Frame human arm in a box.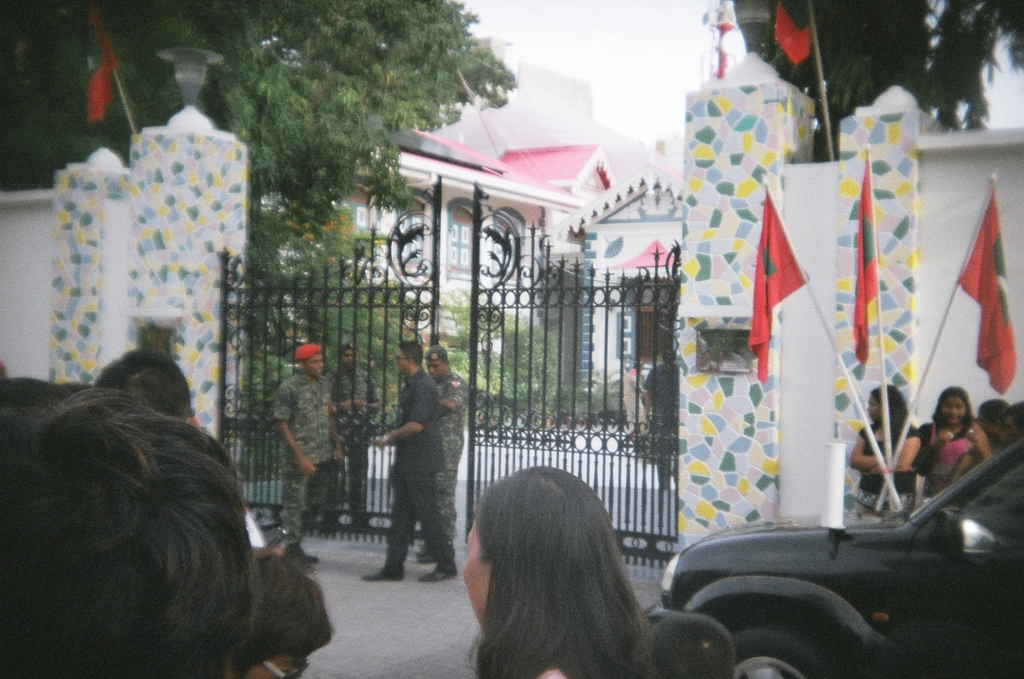
locate(275, 383, 314, 470).
